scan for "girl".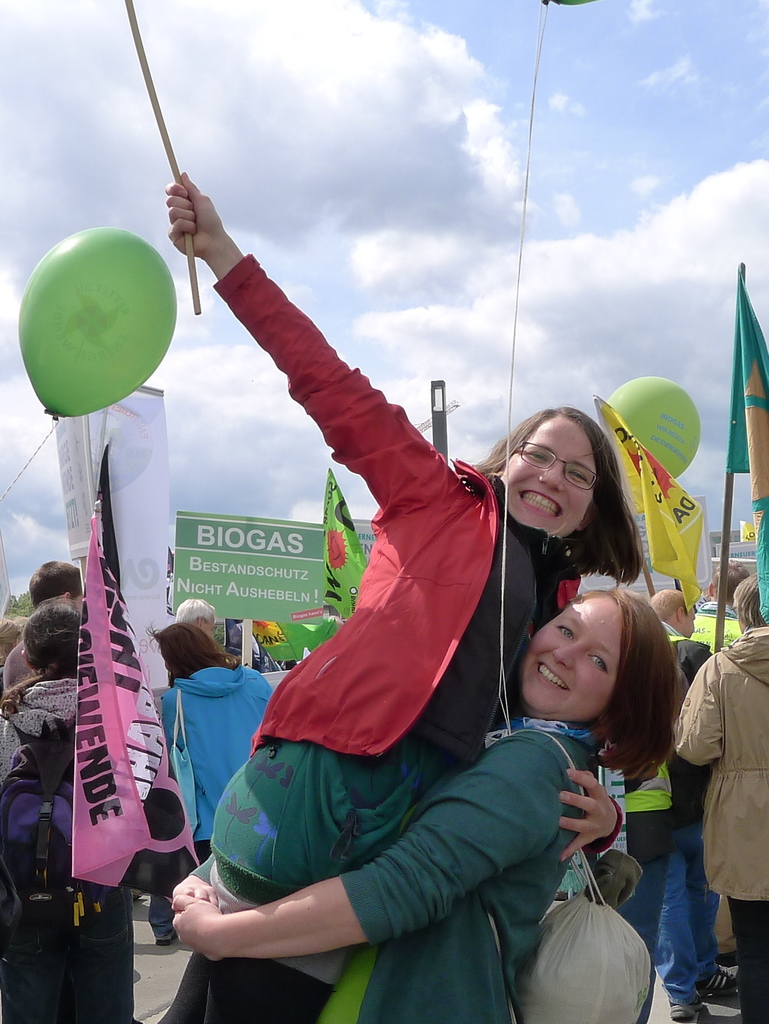
Scan result: box=[147, 591, 678, 1023].
